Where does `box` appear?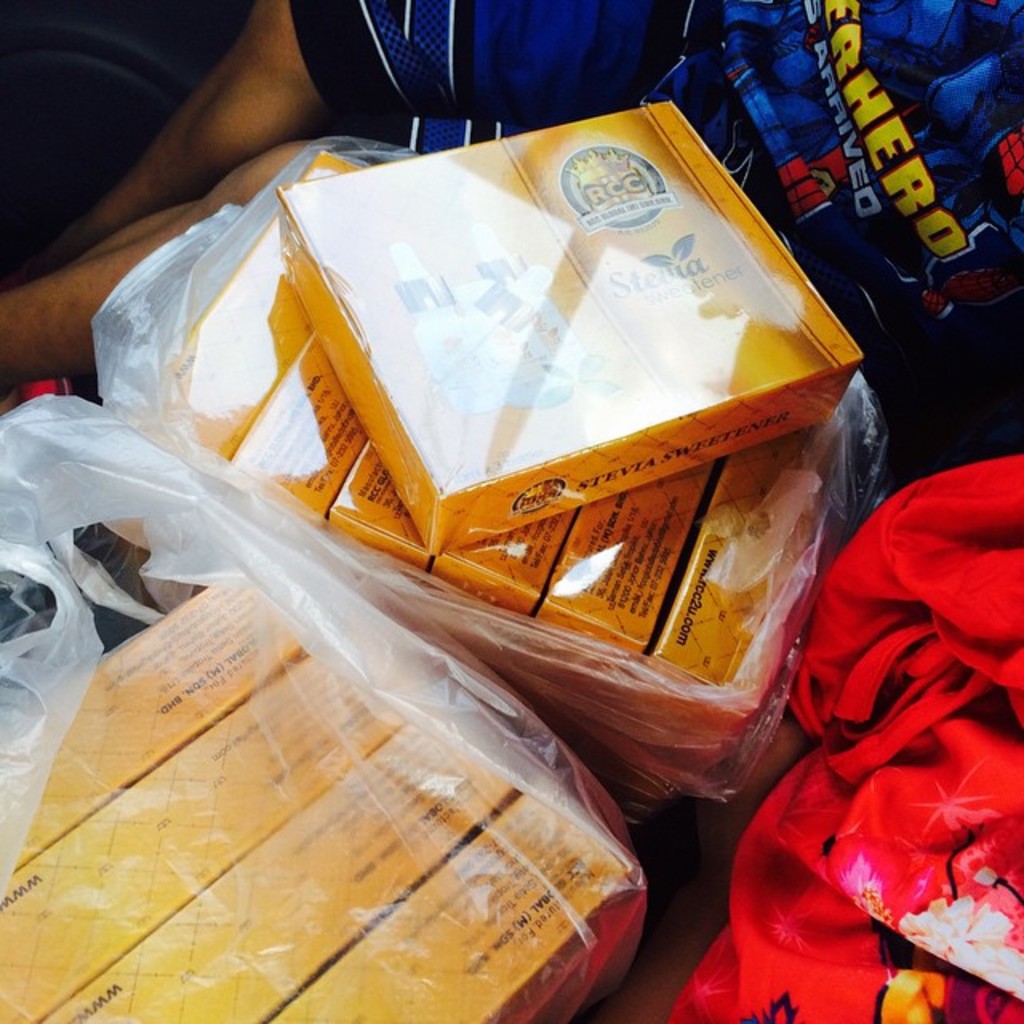
Appears at detection(0, 573, 677, 1022).
